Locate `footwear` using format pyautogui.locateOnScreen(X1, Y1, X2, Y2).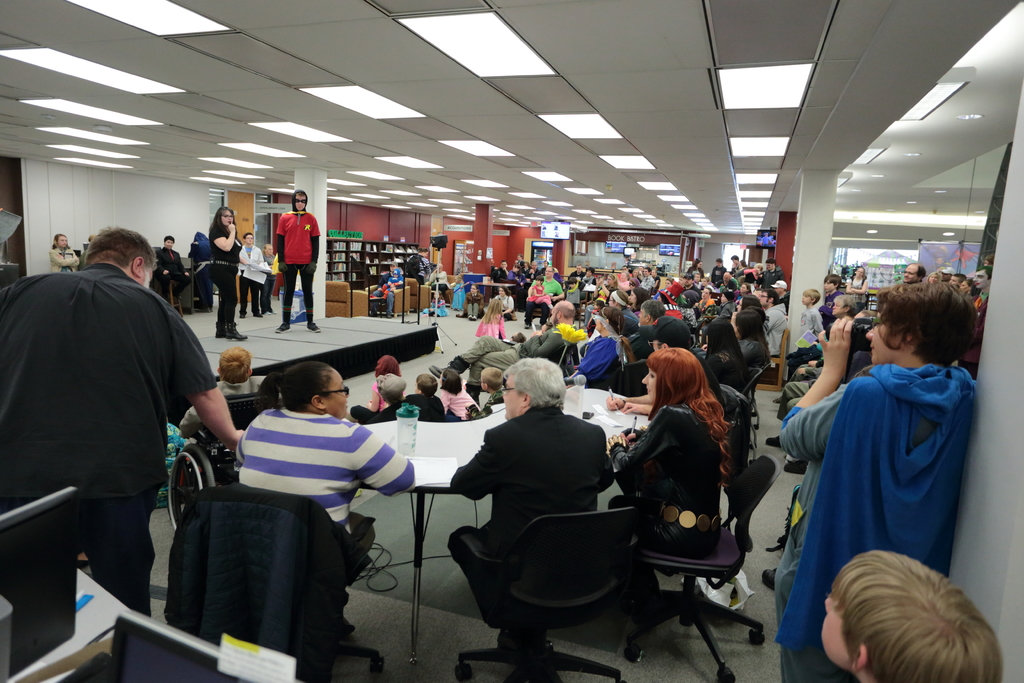
pyautogui.locateOnScreen(212, 317, 228, 336).
